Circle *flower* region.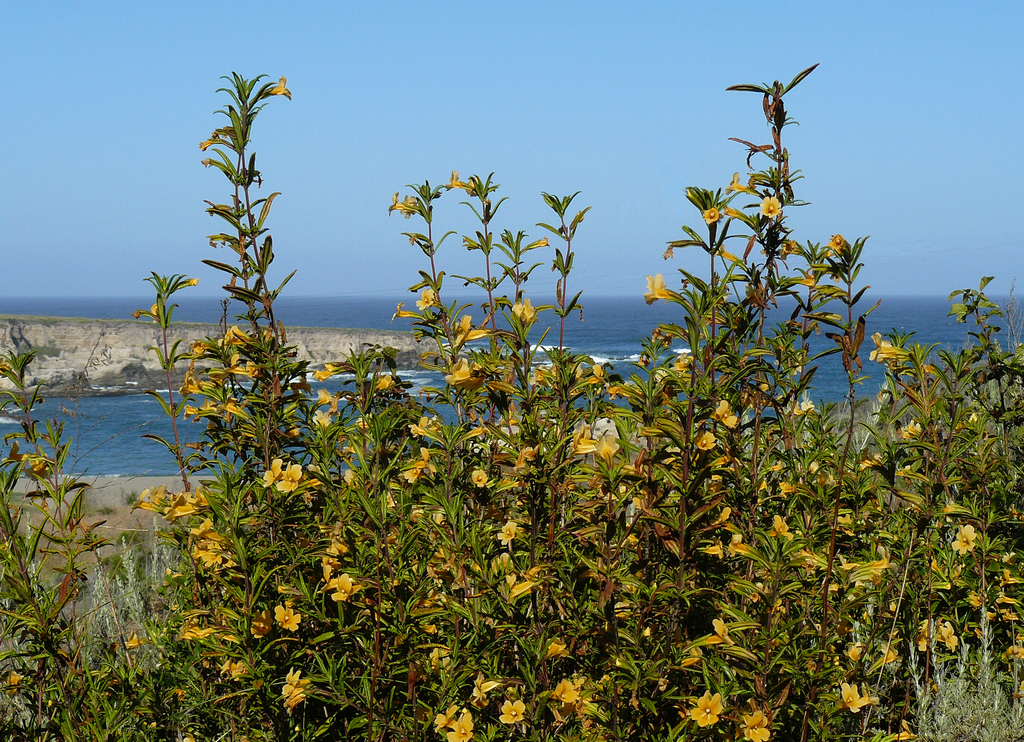
Region: bbox(447, 714, 476, 741).
